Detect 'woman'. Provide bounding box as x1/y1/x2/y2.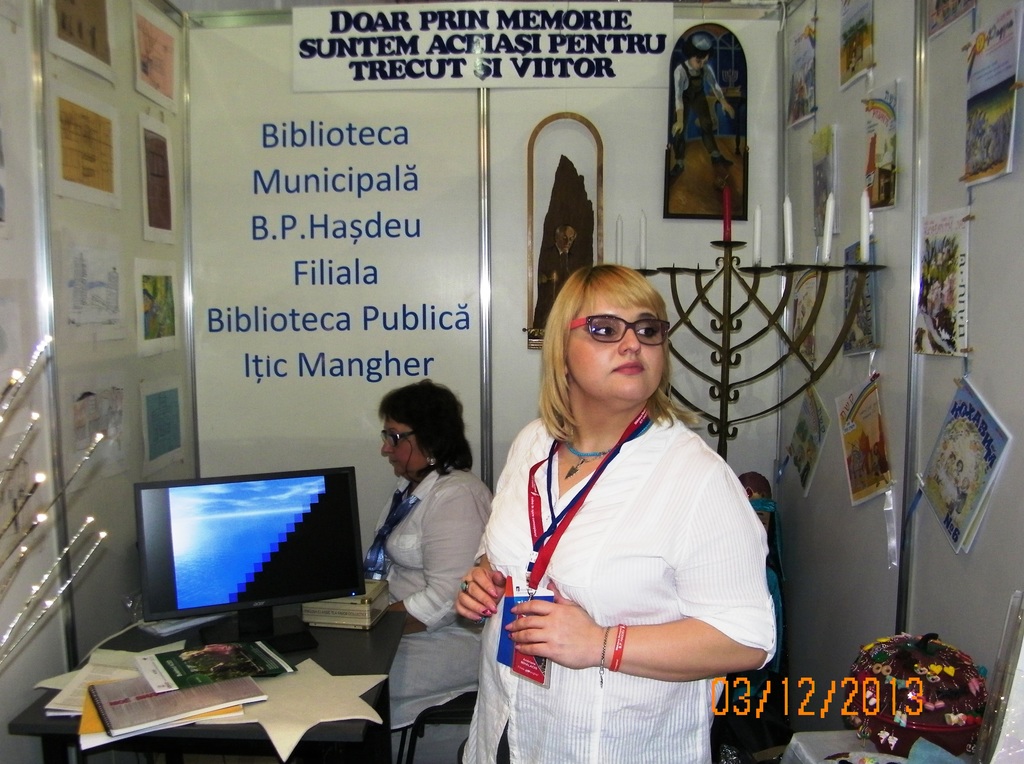
455/257/781/763.
